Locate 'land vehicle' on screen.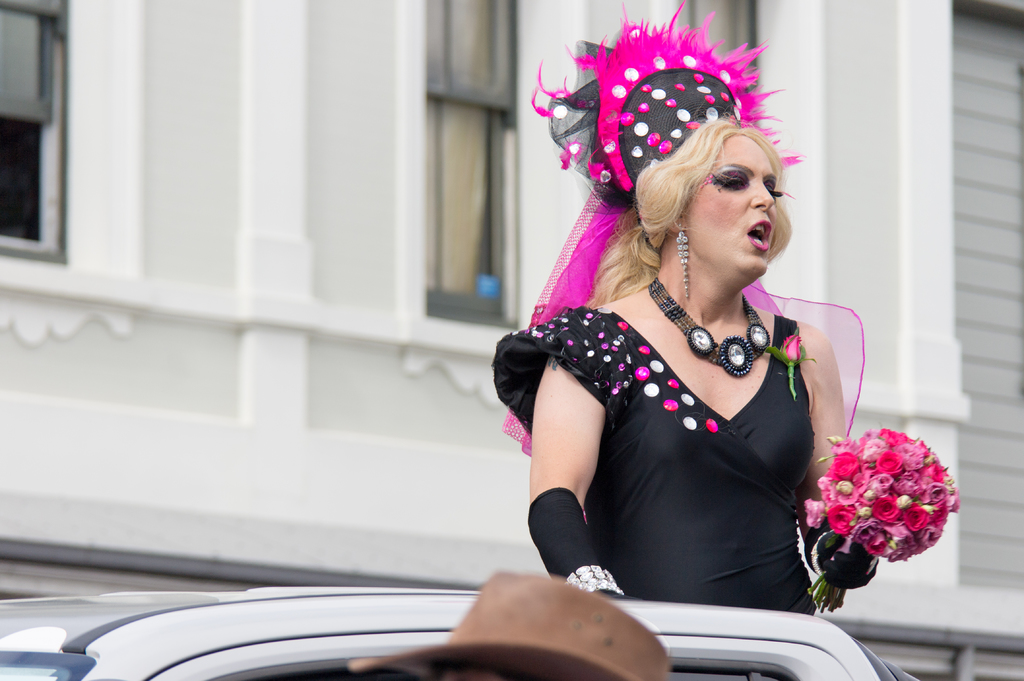
On screen at [x1=0, y1=577, x2=925, y2=680].
